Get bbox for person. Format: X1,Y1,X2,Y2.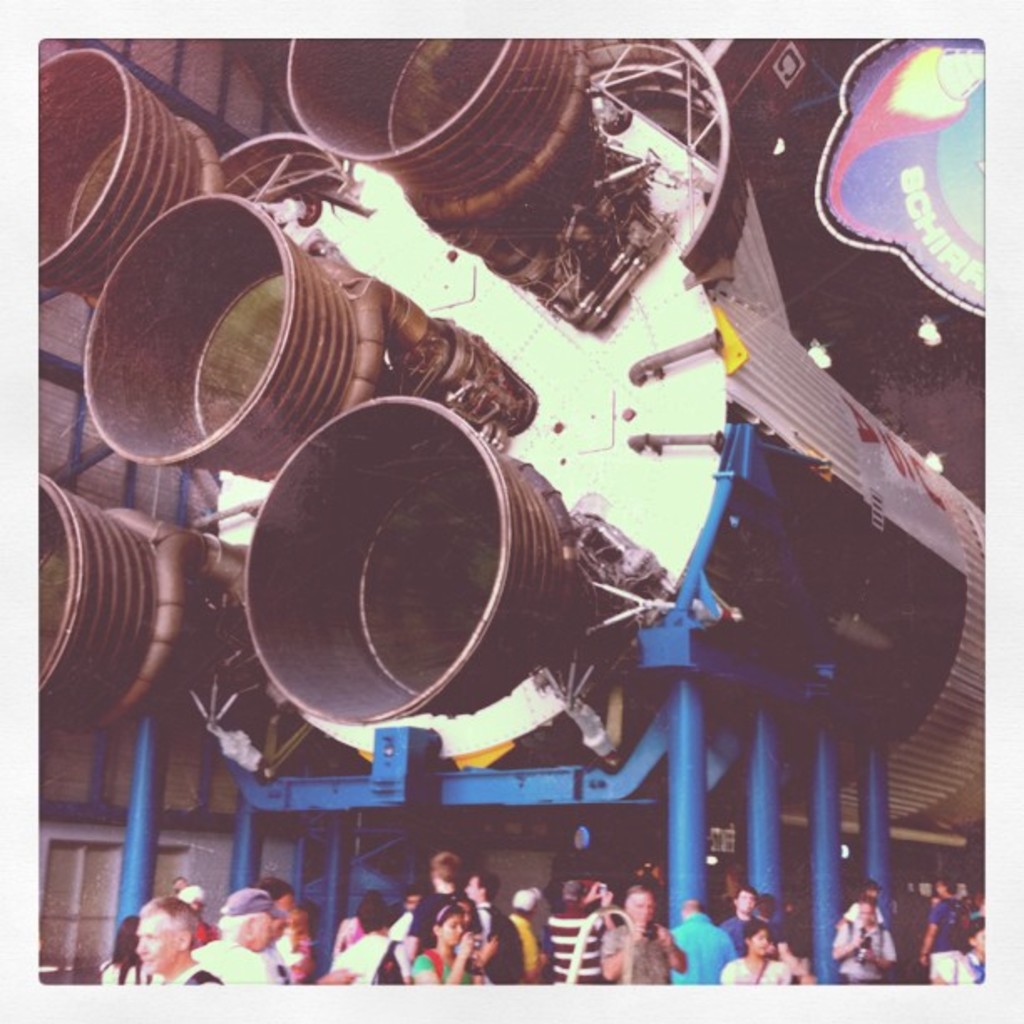
664,887,743,991.
